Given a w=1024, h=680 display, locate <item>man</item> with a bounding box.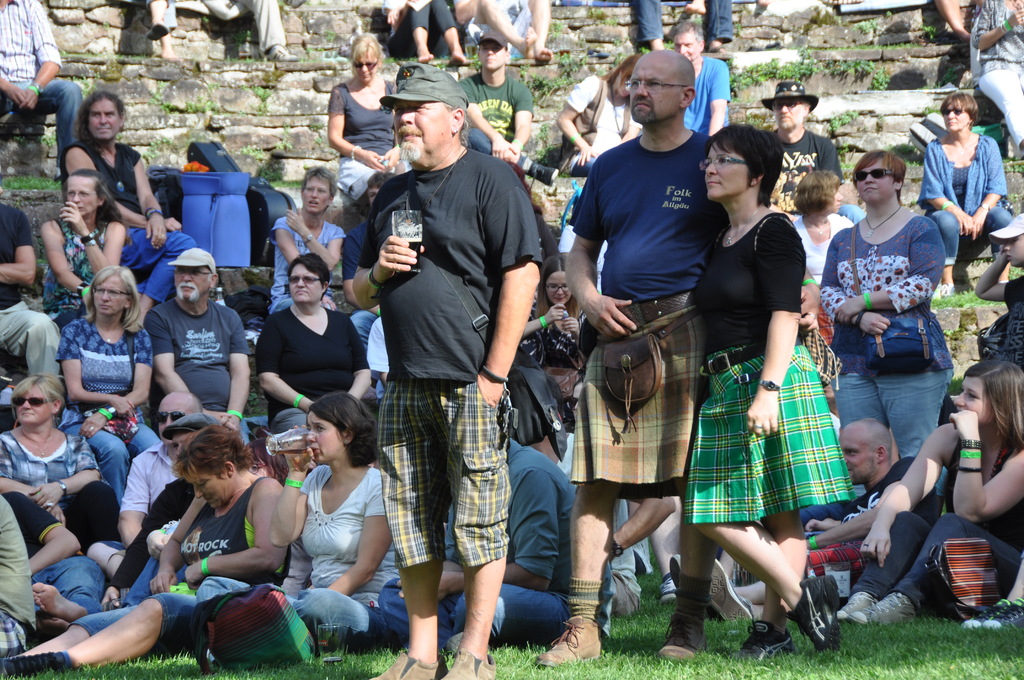
Located: locate(56, 85, 192, 321).
